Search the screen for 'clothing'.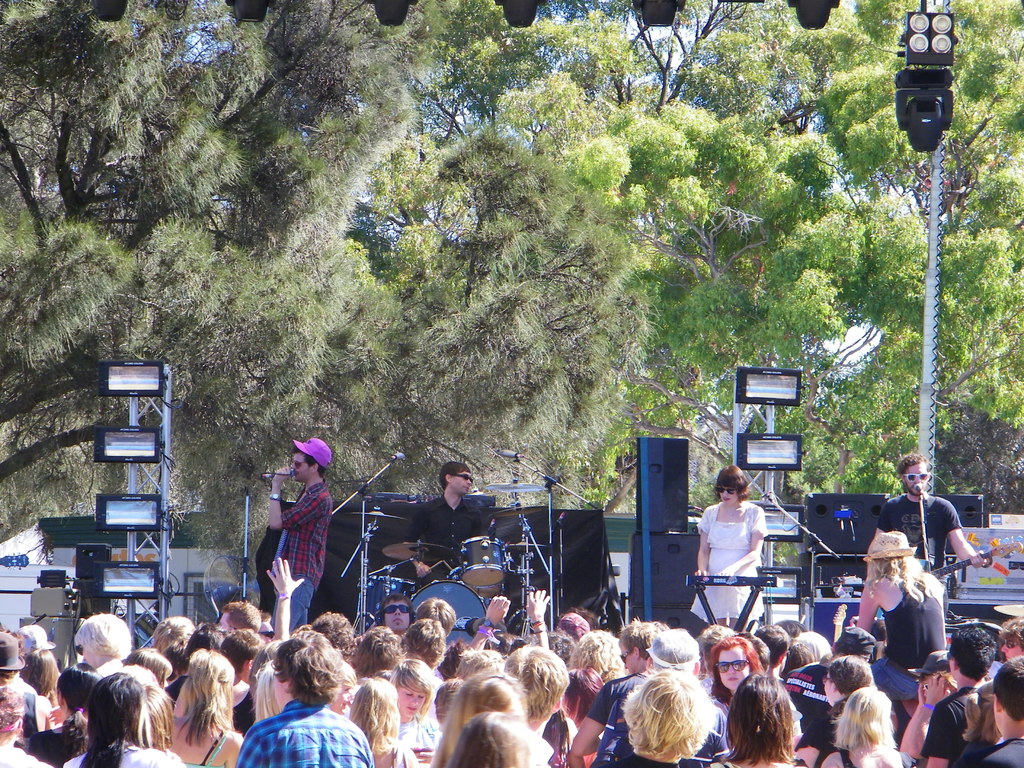
Found at [x1=874, y1=495, x2=959, y2=569].
